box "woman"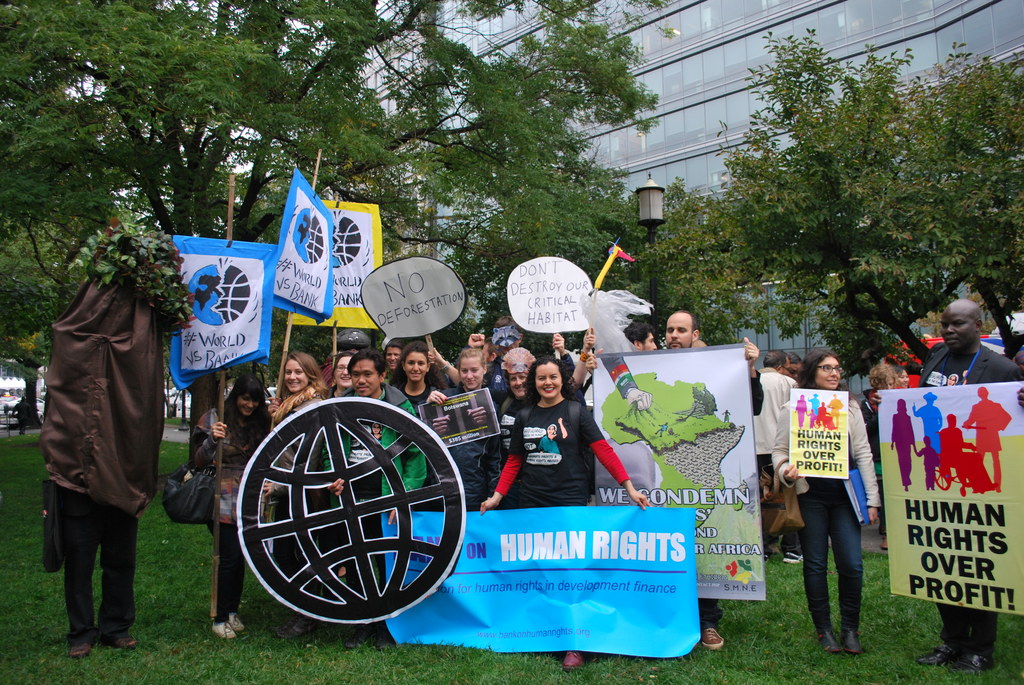
198, 368, 280, 649
